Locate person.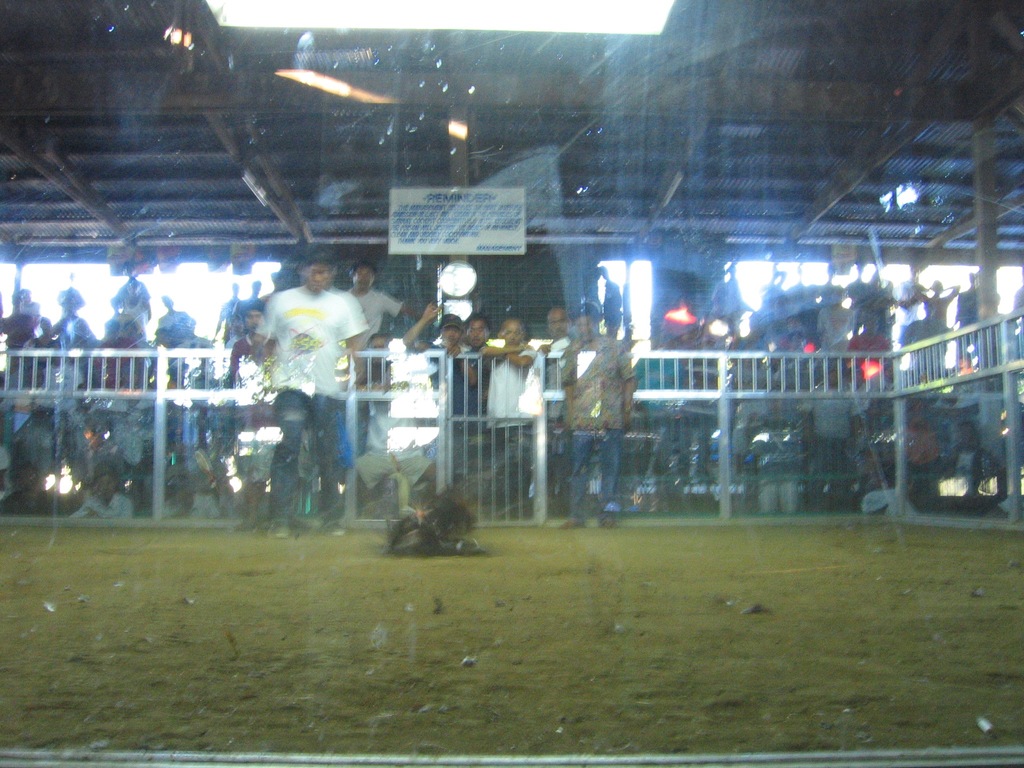
Bounding box: [left=106, top=307, right=154, bottom=507].
